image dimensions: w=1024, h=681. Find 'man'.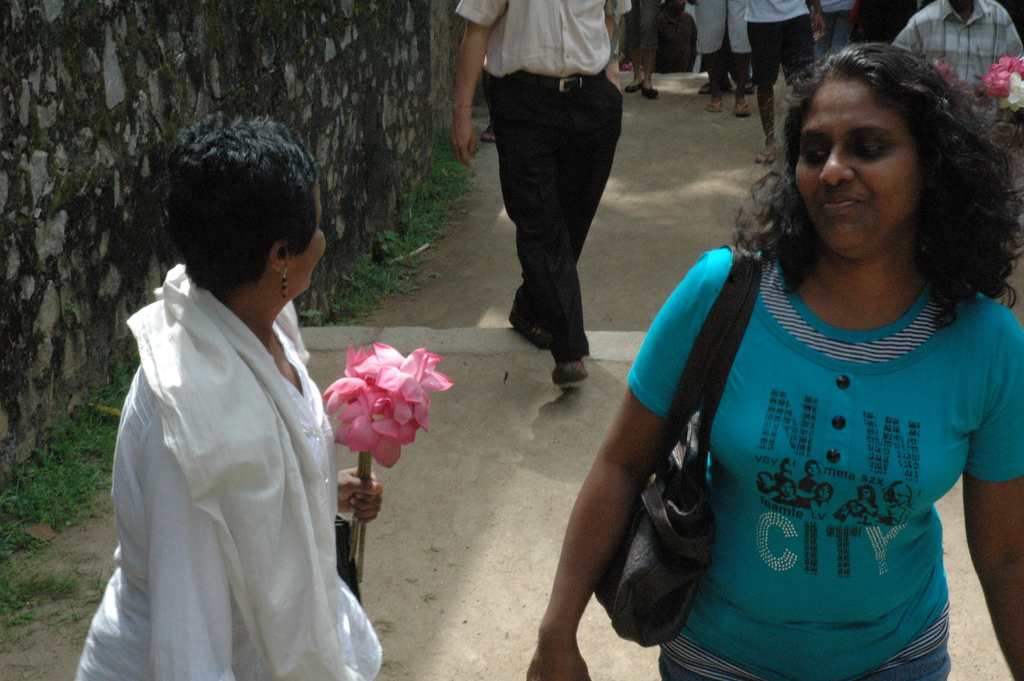
left=458, top=0, right=648, bottom=382.
